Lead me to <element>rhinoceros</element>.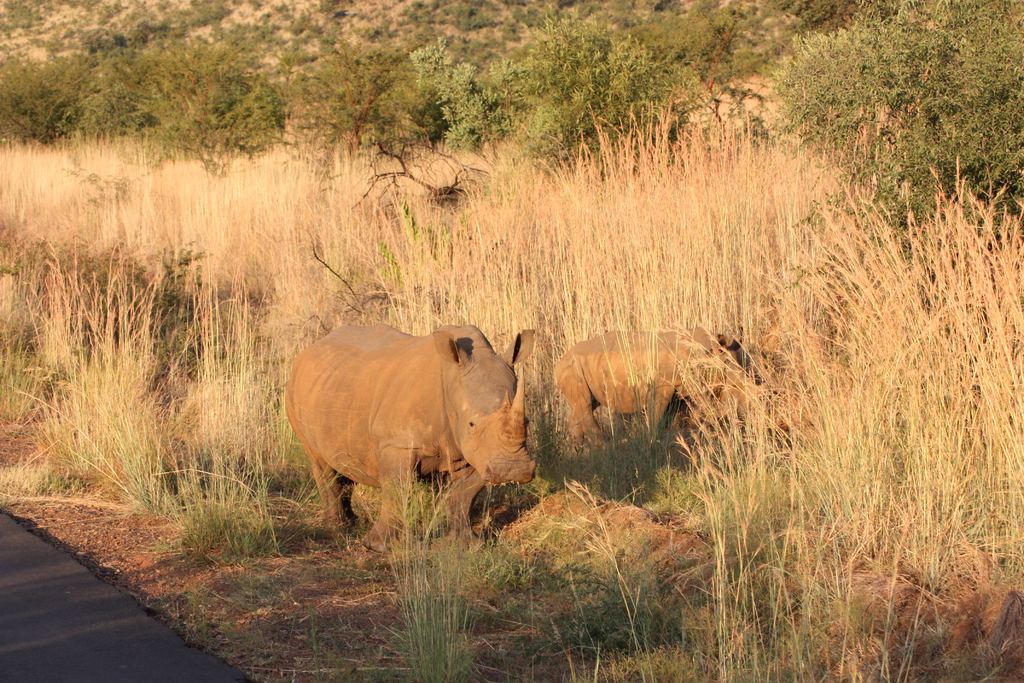
Lead to [left=276, top=318, right=547, bottom=561].
